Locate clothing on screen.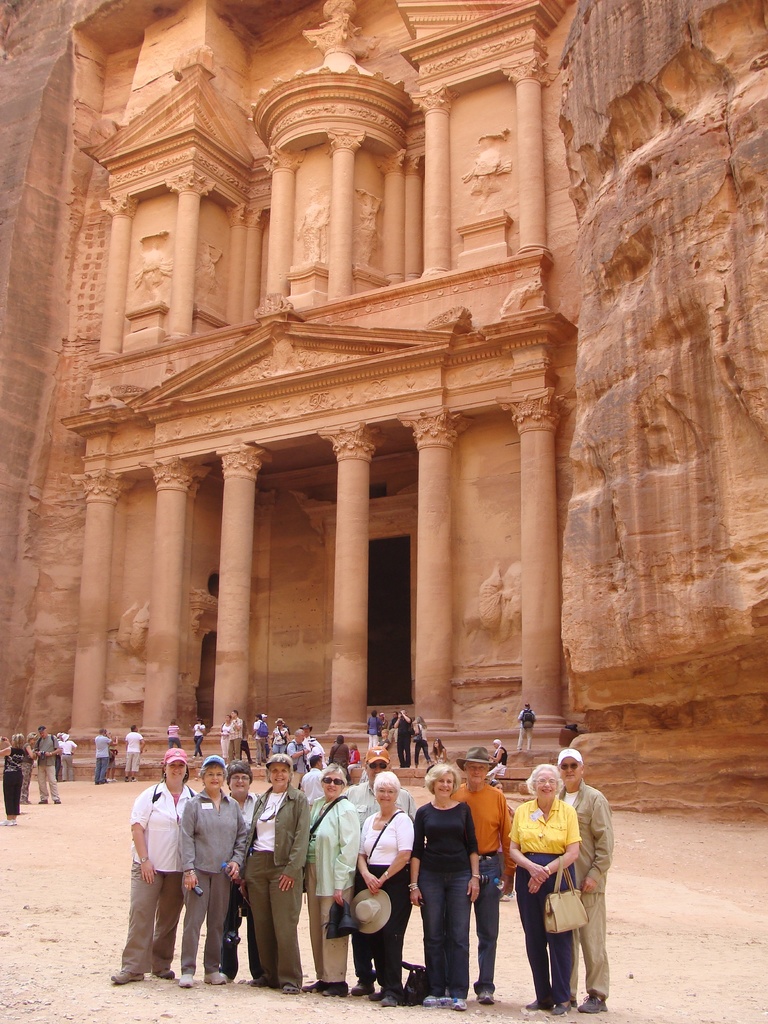
On screen at <region>127, 729, 137, 771</region>.
